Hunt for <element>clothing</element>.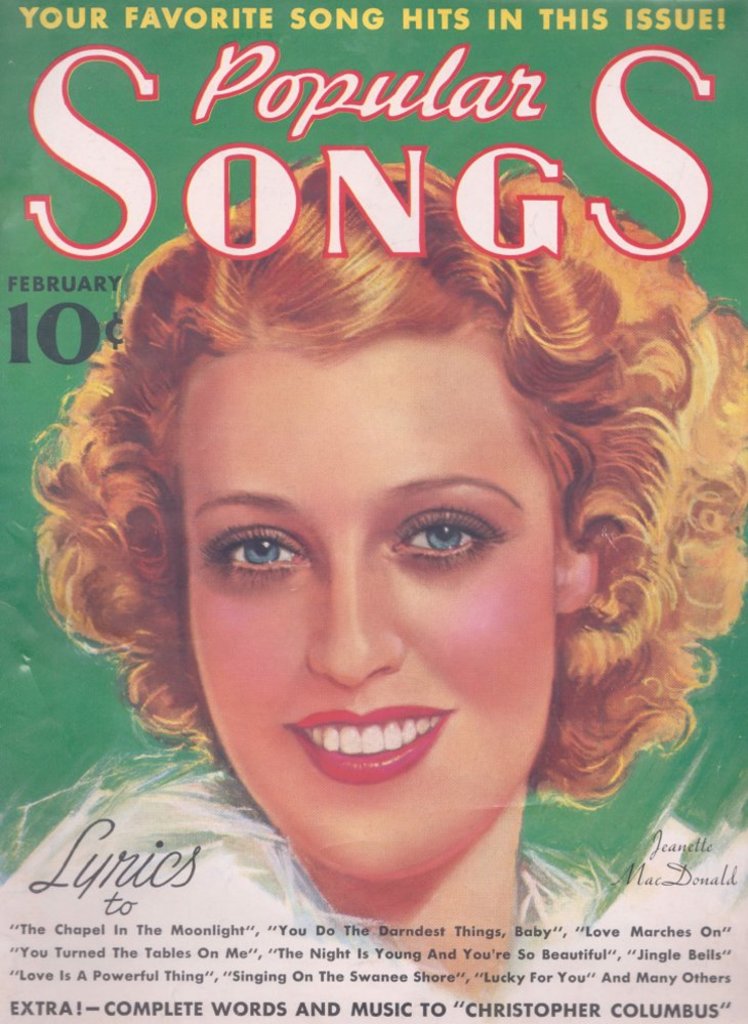
Hunted down at box=[0, 769, 747, 1023].
